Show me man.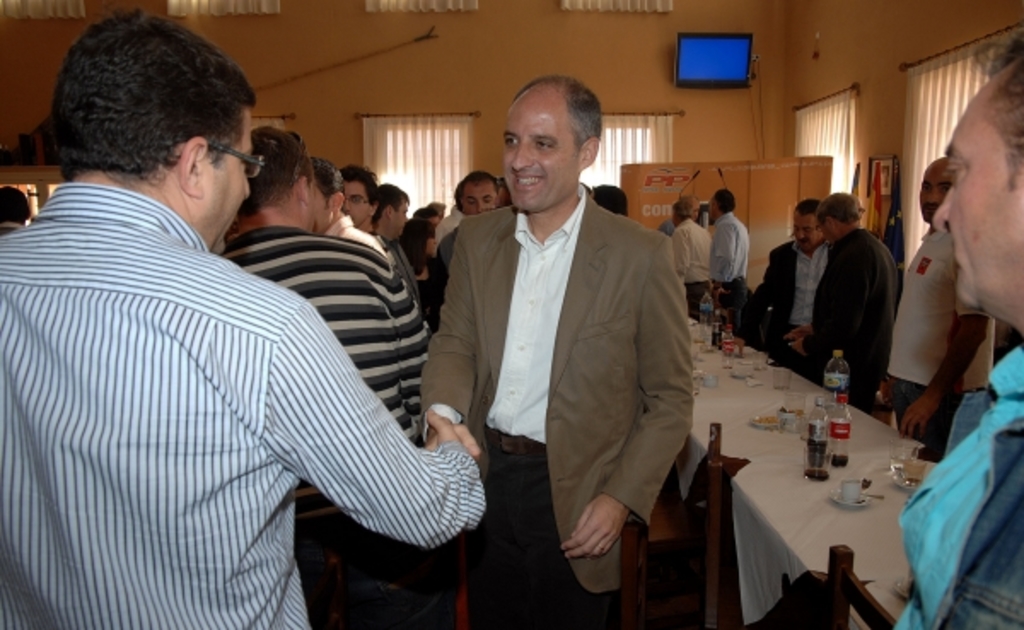
man is here: 340:160:382:256.
